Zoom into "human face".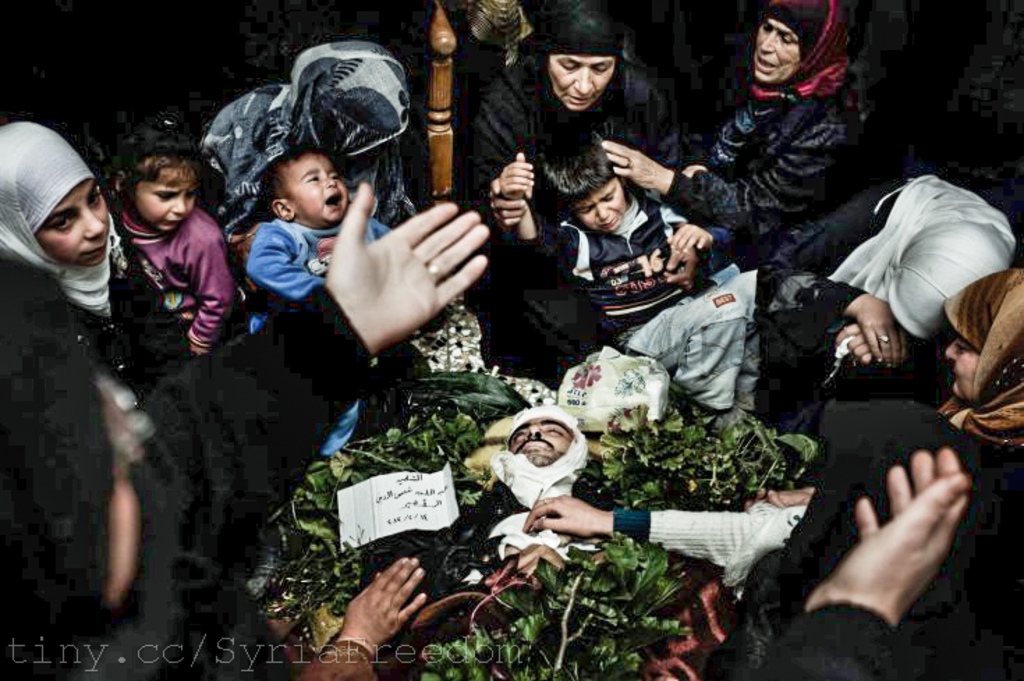
Zoom target: pyautogui.locateOnScreen(31, 178, 109, 270).
